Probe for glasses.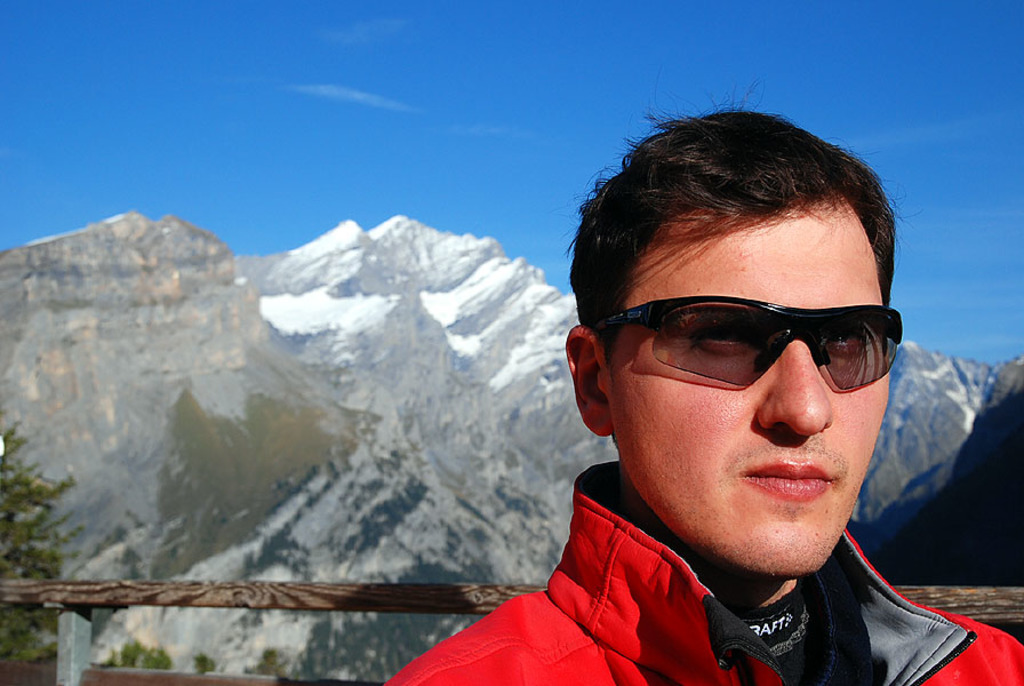
Probe result: box=[594, 292, 904, 415].
